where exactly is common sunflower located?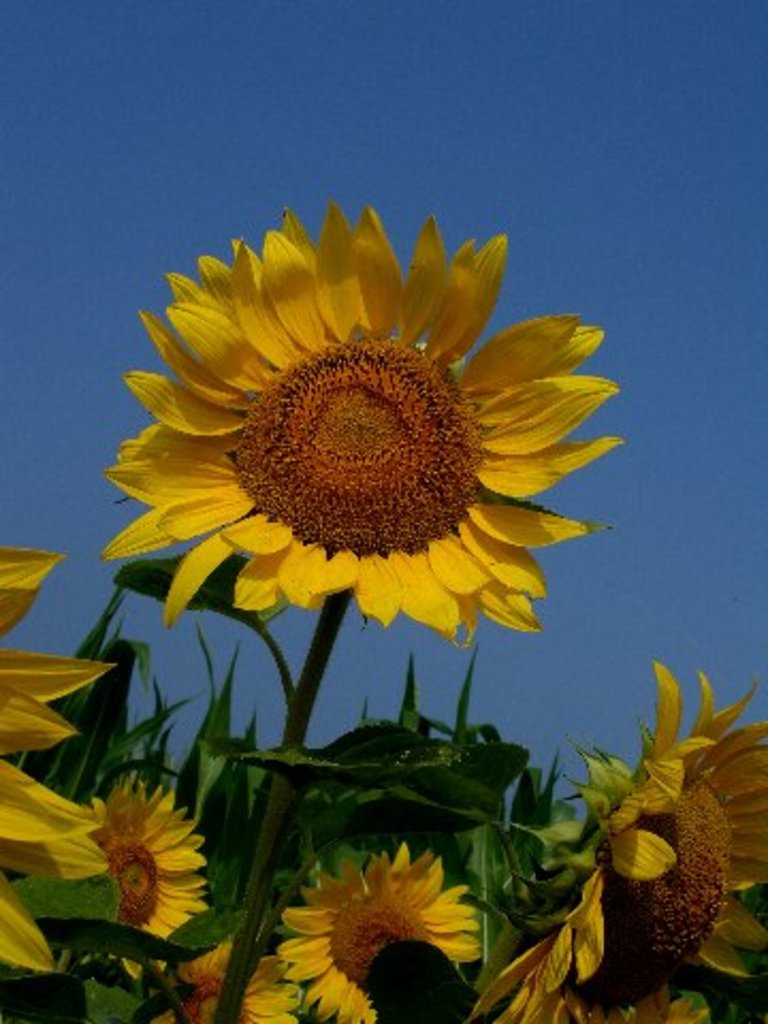
Its bounding box is 512 672 766 1022.
